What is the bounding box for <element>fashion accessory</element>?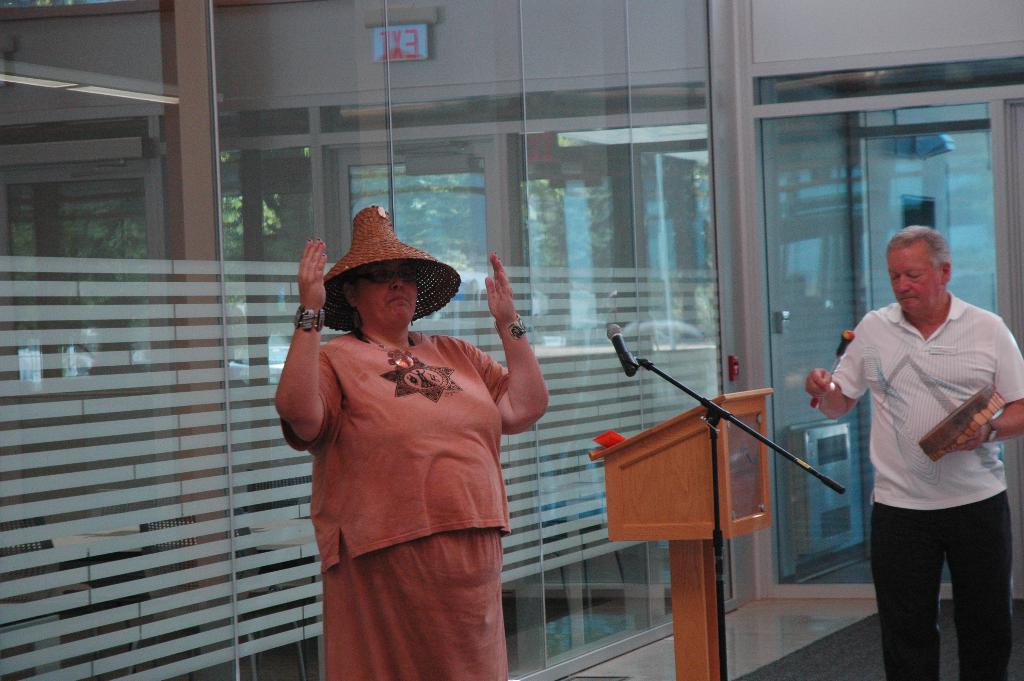
left=292, top=302, right=324, bottom=334.
